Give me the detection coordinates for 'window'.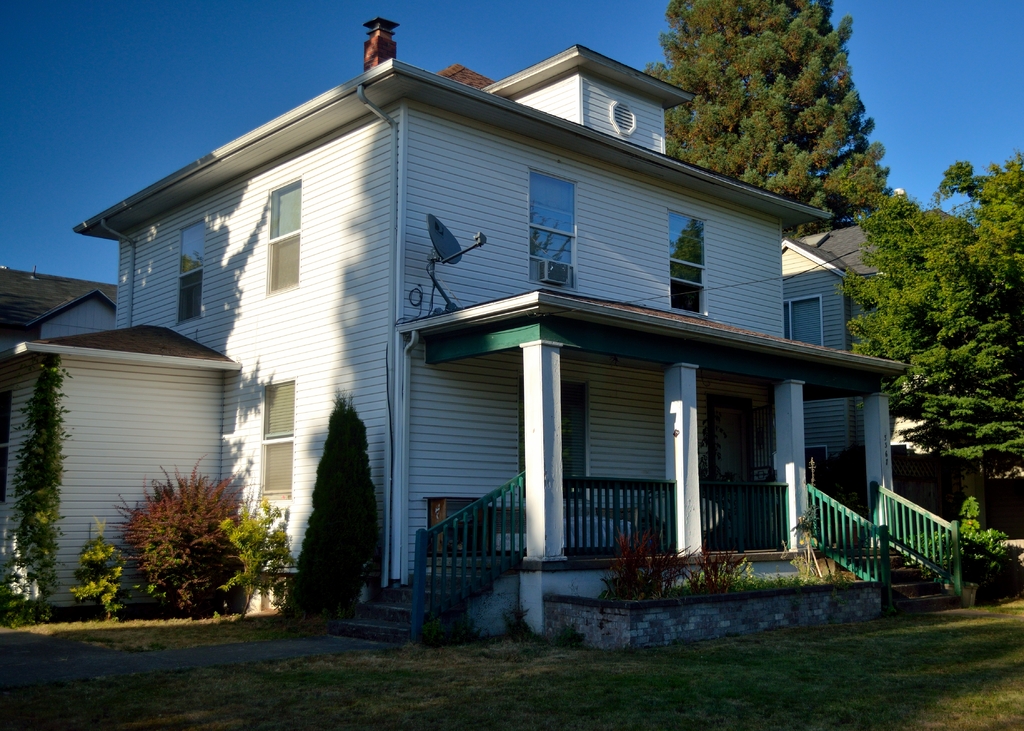
pyautogui.locateOnScreen(785, 294, 827, 347).
